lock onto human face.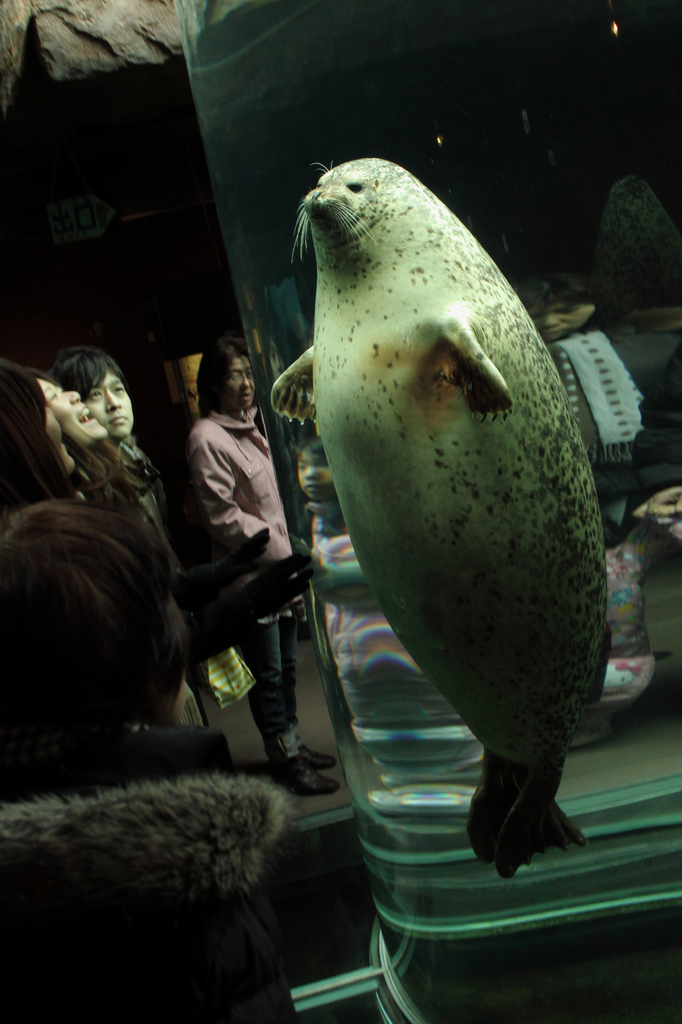
Locked: pyautogui.locateOnScreen(222, 360, 260, 412).
